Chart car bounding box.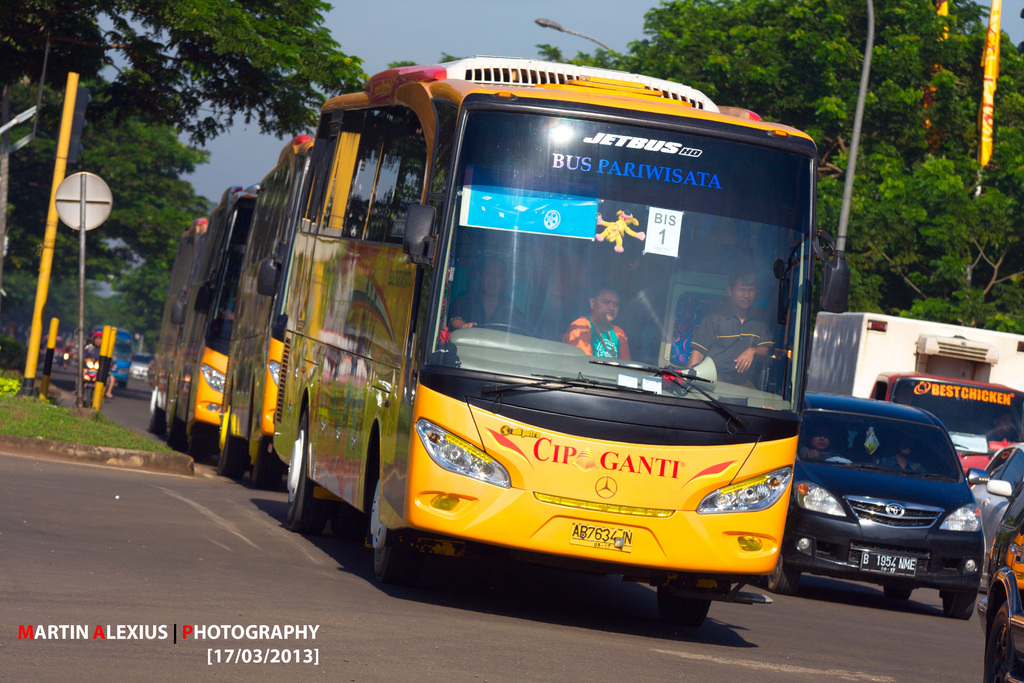
Charted: <bbox>128, 353, 153, 382</bbox>.
